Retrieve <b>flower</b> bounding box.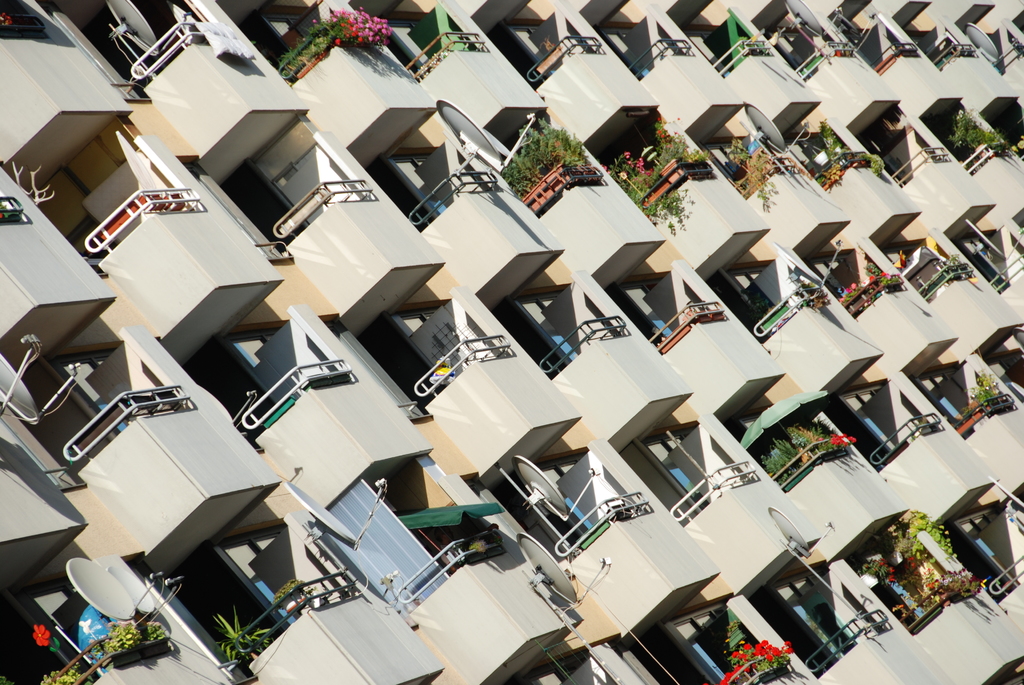
Bounding box: <bbox>908, 555, 915, 562</bbox>.
